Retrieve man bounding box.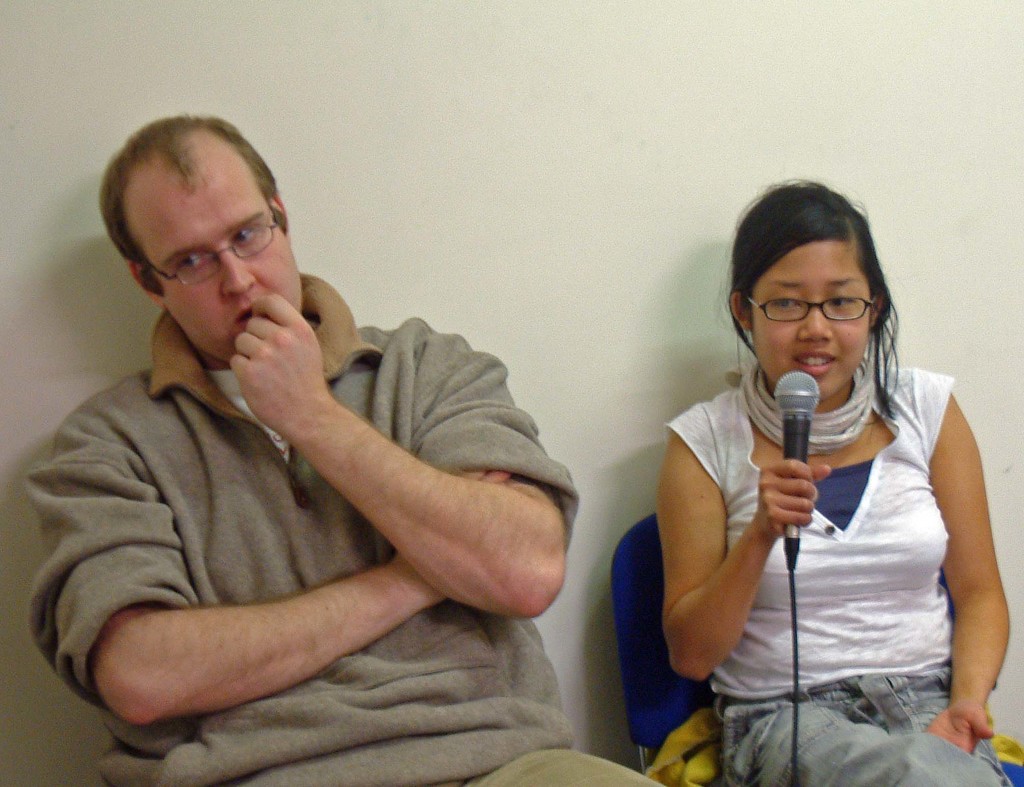
Bounding box: <bbox>48, 98, 655, 772</bbox>.
